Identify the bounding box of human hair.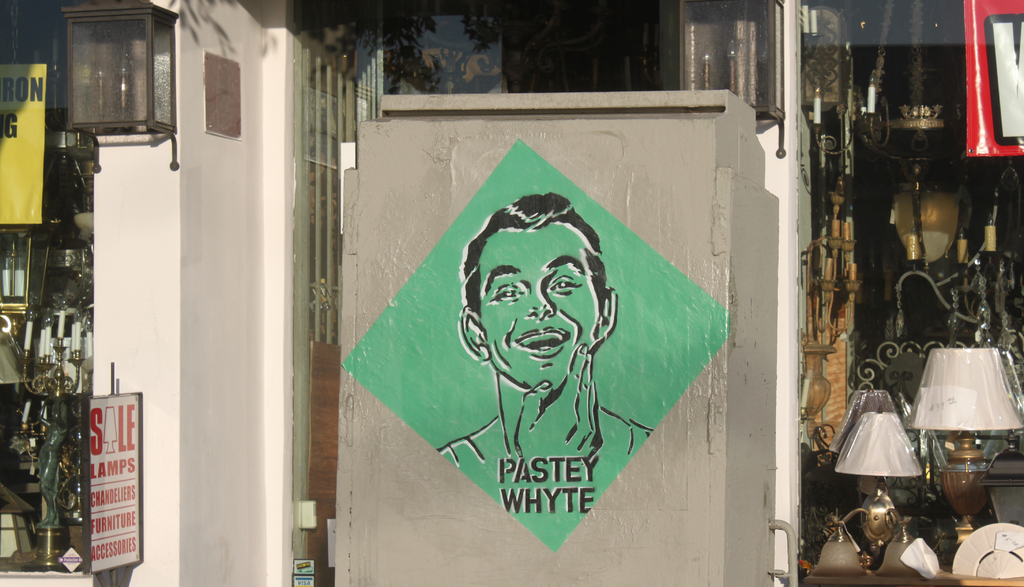
(x1=468, y1=211, x2=598, y2=372).
